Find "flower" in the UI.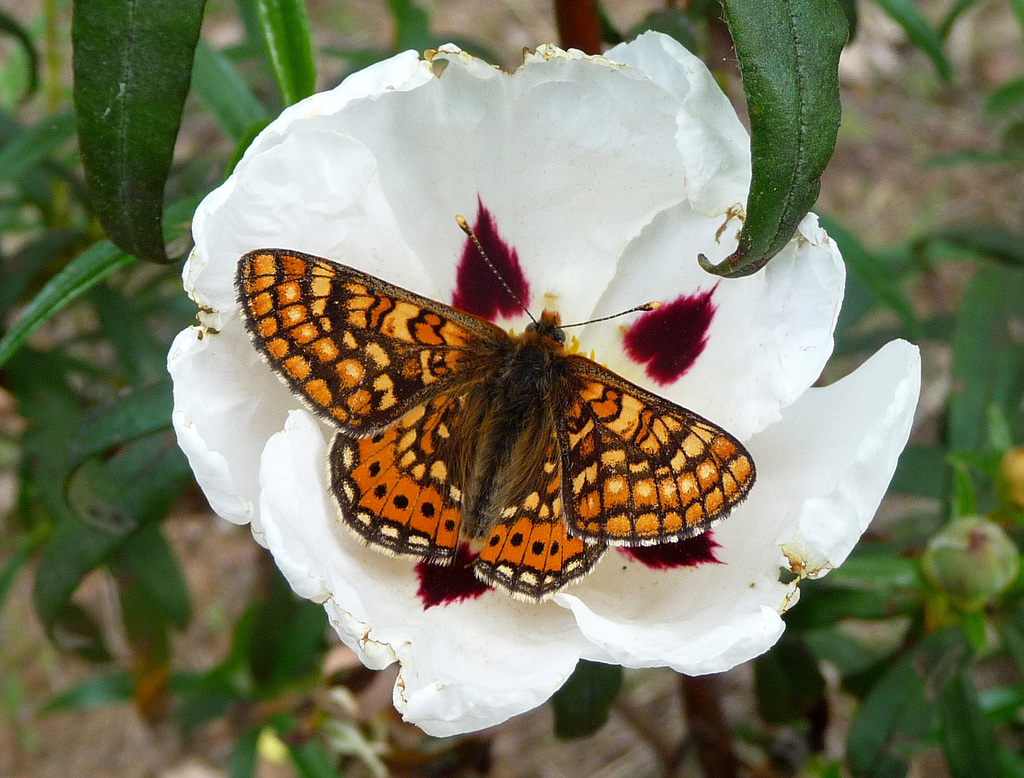
UI element at (left=164, top=30, right=928, bottom=738).
